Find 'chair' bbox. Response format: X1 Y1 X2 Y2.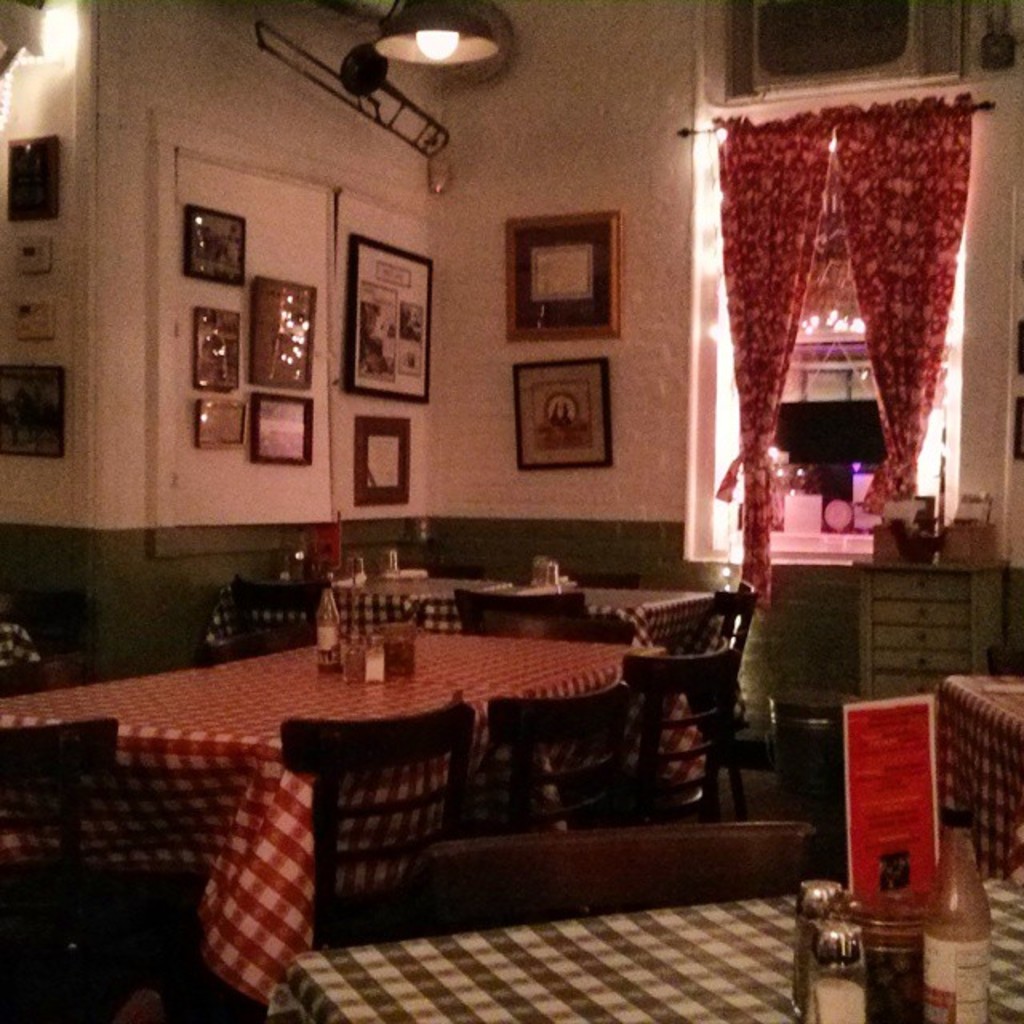
571 568 645 590.
